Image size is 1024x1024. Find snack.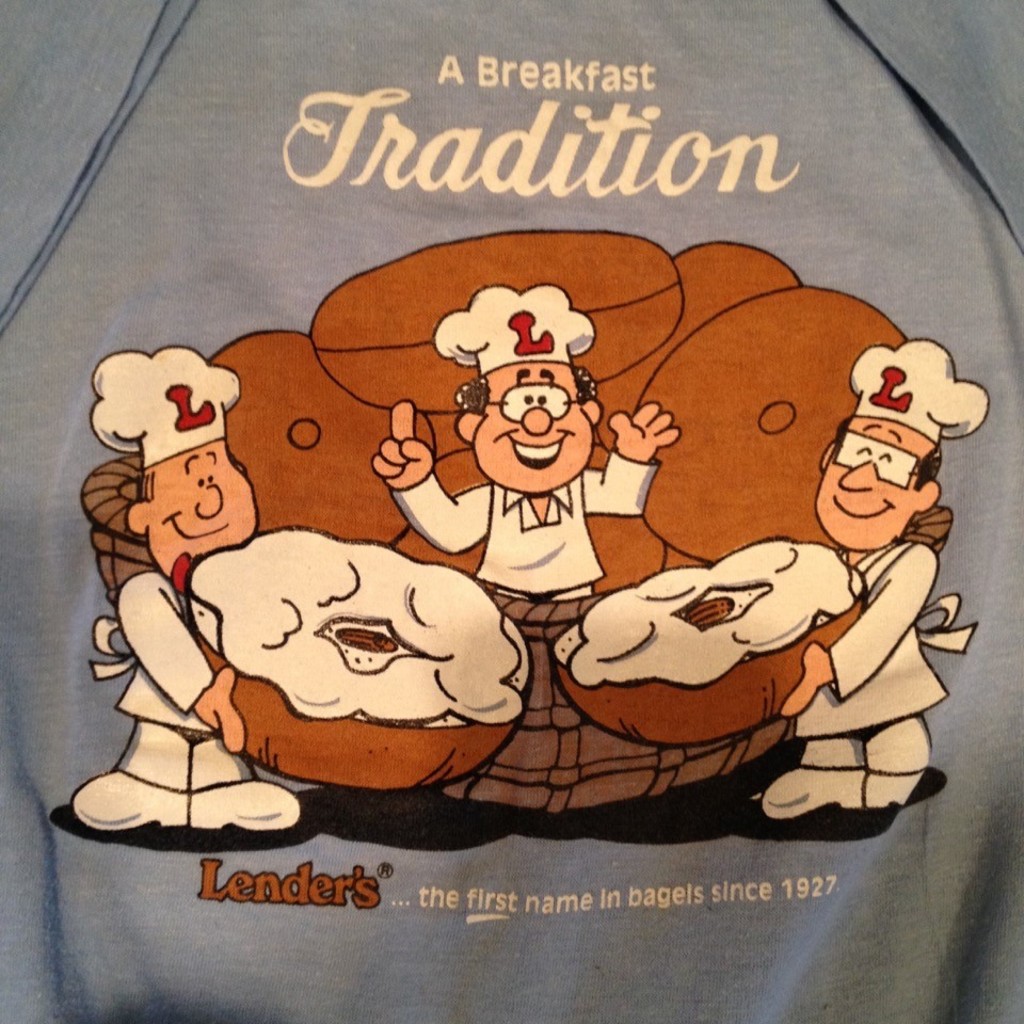
bbox=(598, 238, 793, 464).
